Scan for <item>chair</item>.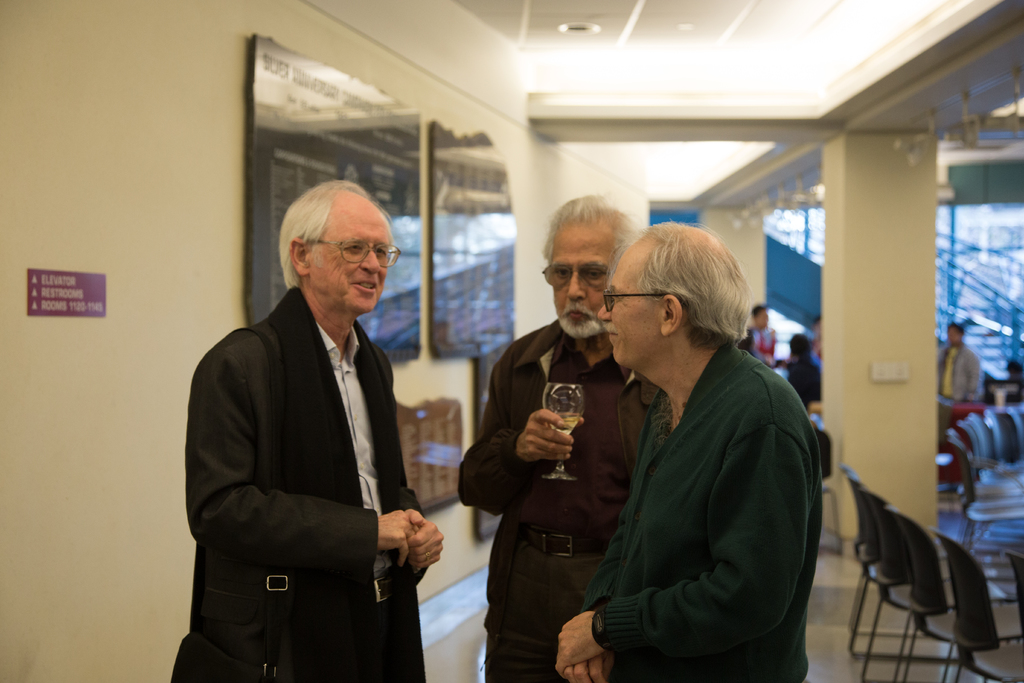
Scan result: [left=842, top=470, right=943, bottom=650].
